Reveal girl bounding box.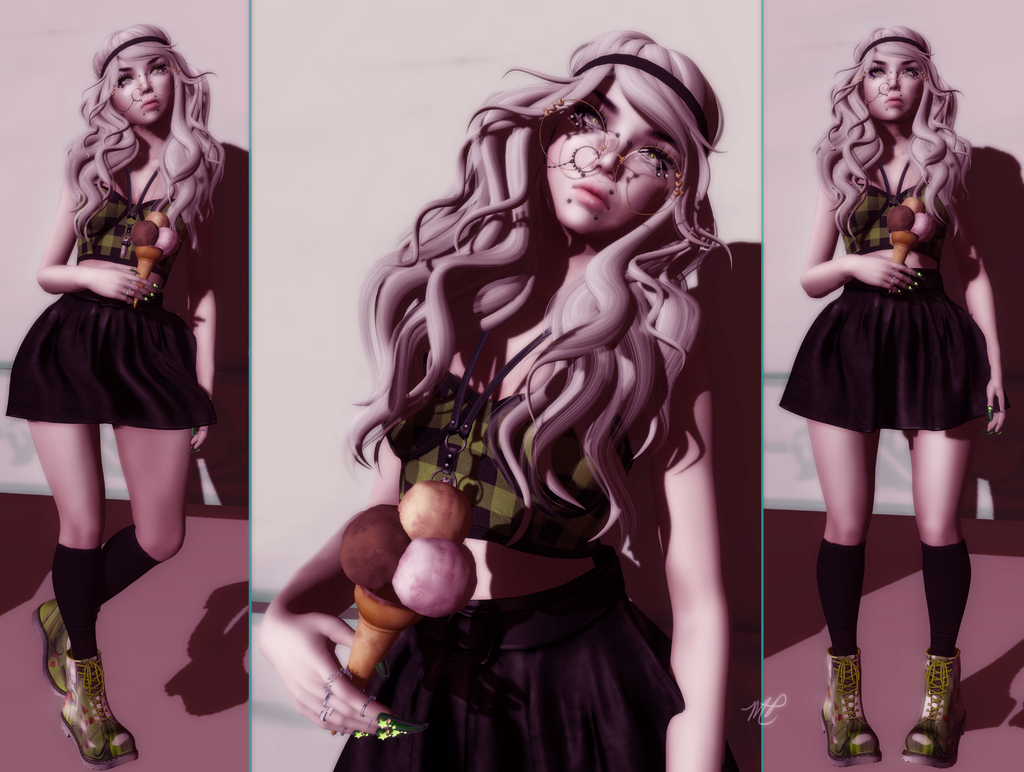
Revealed: rect(783, 19, 1011, 760).
